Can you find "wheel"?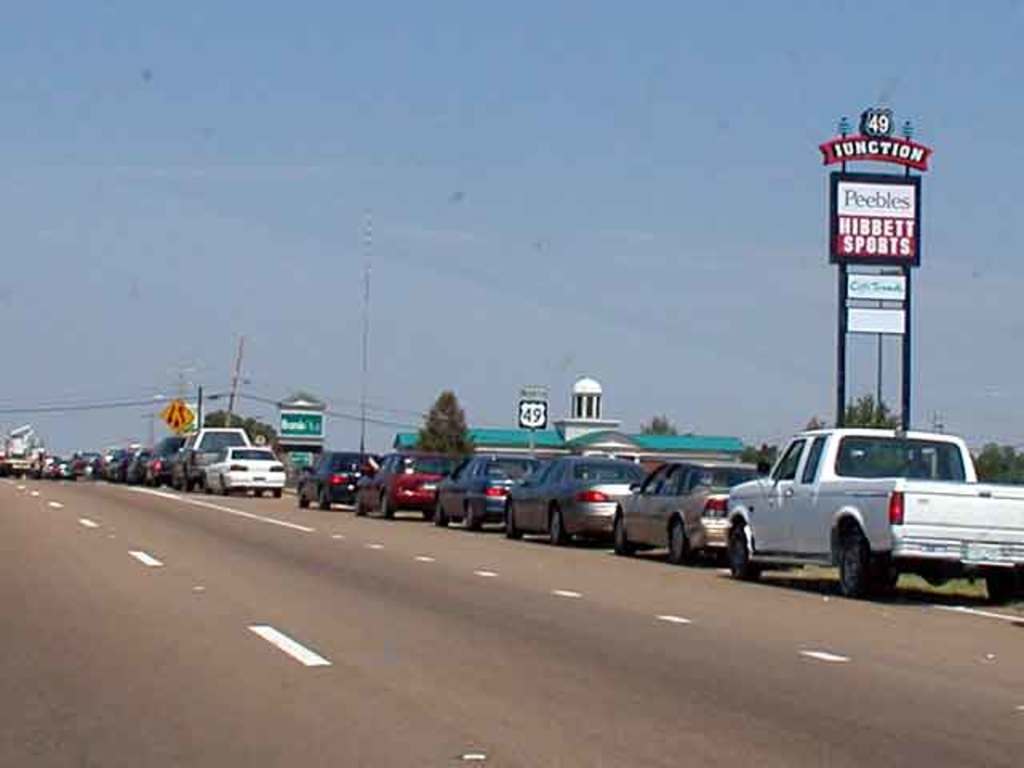
Yes, bounding box: 435,496,451,530.
